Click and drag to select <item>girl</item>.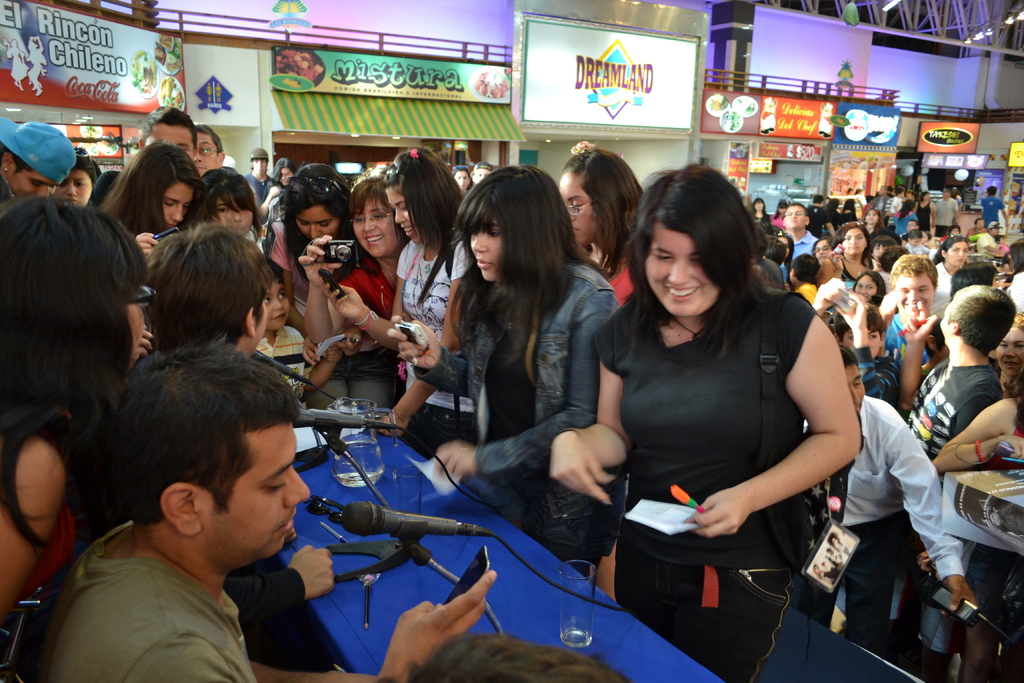
Selection: (198, 168, 262, 242).
